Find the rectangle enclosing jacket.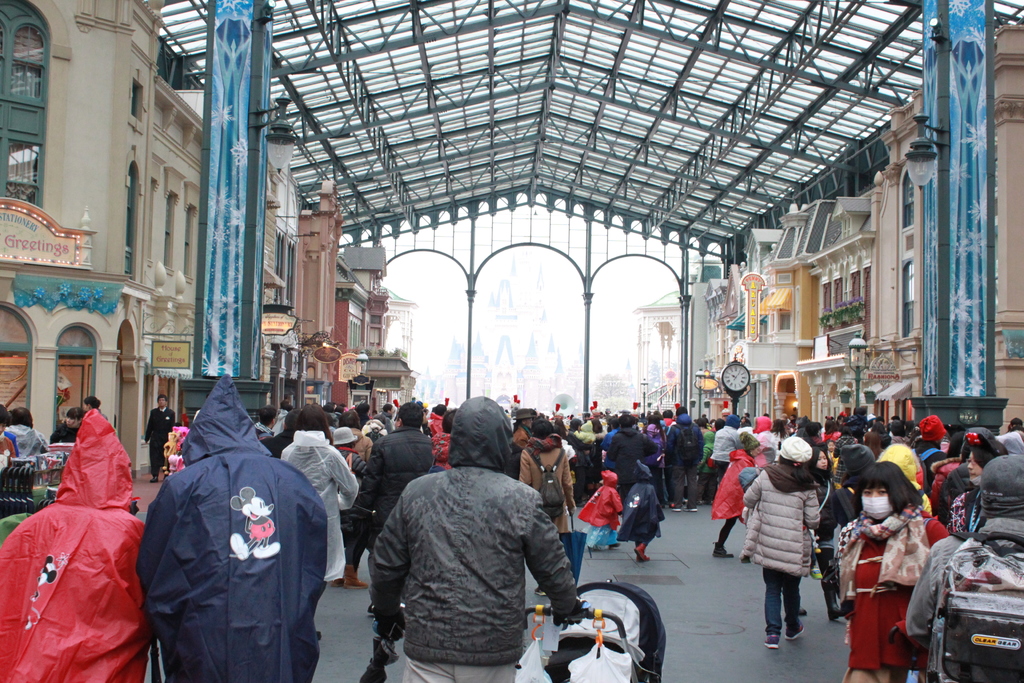
region(367, 427, 436, 537).
